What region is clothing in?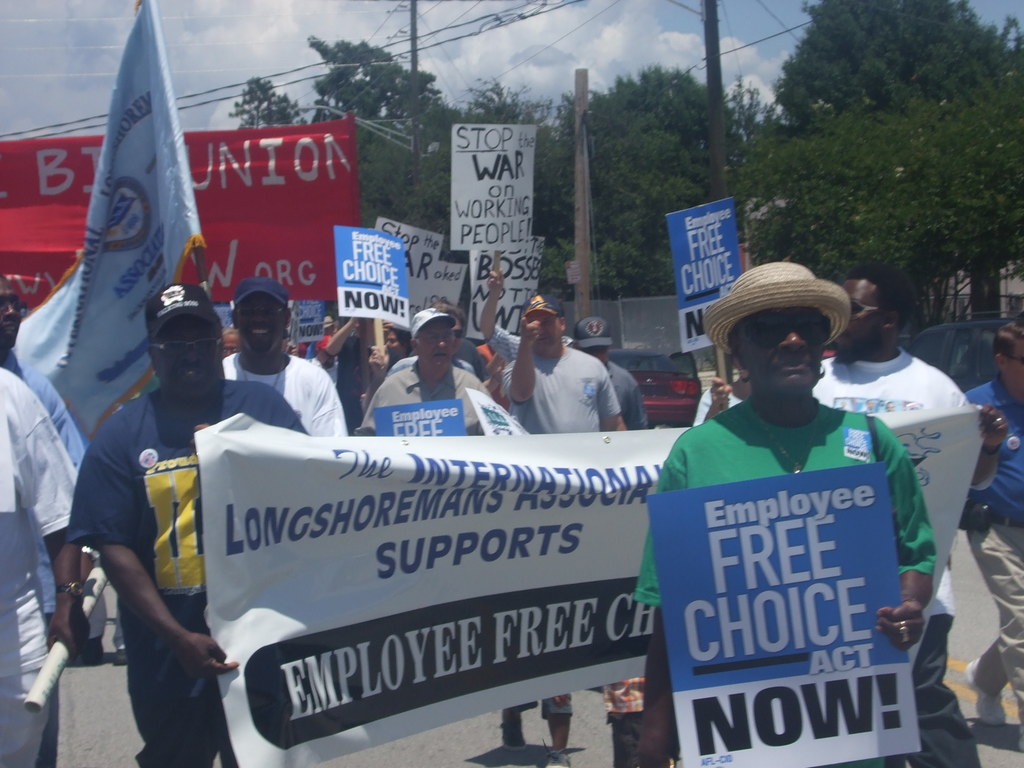
[left=0, top=365, right=77, bottom=767].
